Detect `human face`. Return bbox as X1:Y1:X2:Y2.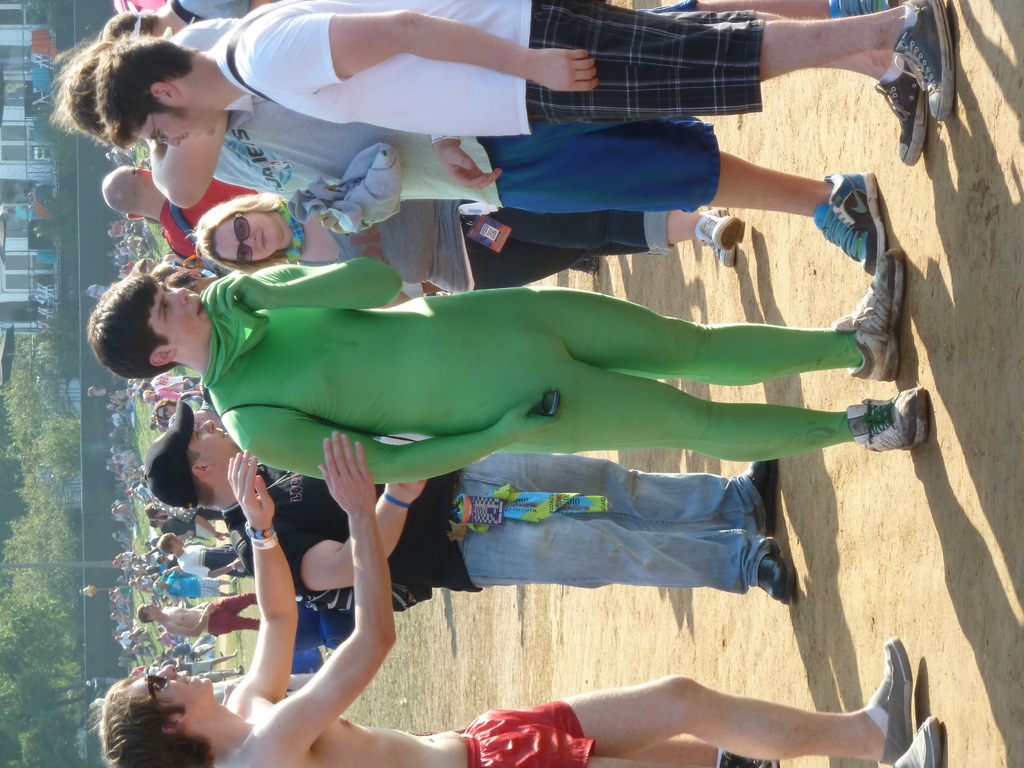
173:538:186:552.
